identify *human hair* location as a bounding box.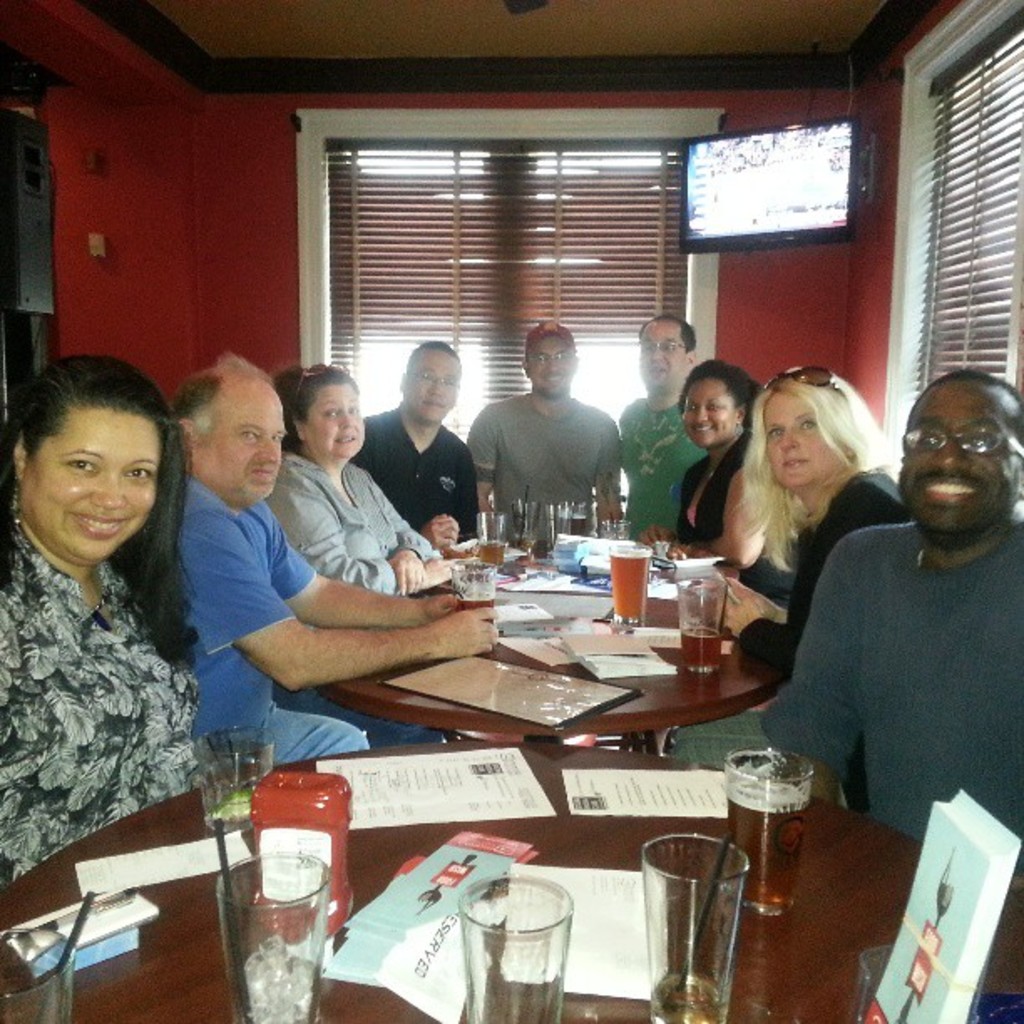
{"x1": 910, "y1": 368, "x2": 1022, "y2": 463}.
